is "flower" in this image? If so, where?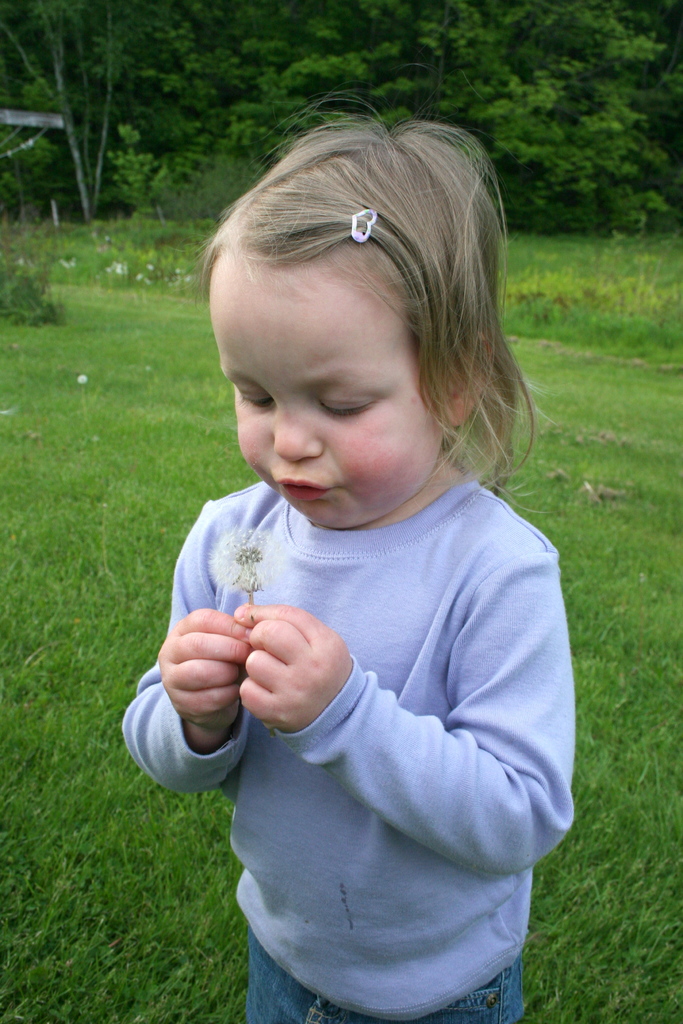
Yes, at [201, 519, 292, 611].
